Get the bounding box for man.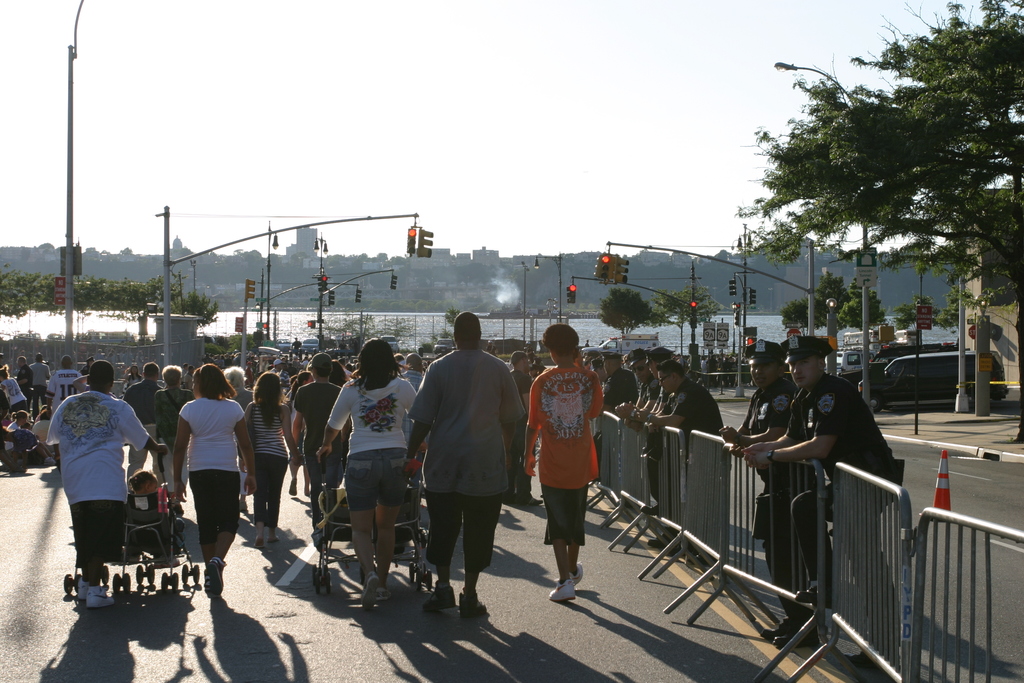
BBox(290, 353, 352, 534).
